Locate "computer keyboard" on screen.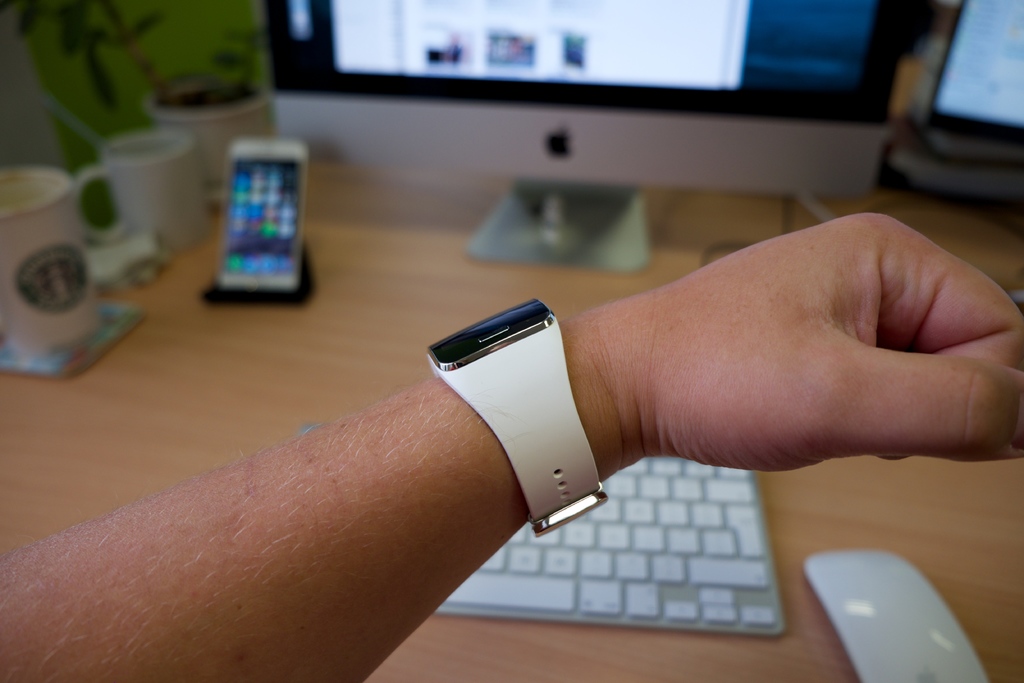
On screen at 433/456/790/636.
